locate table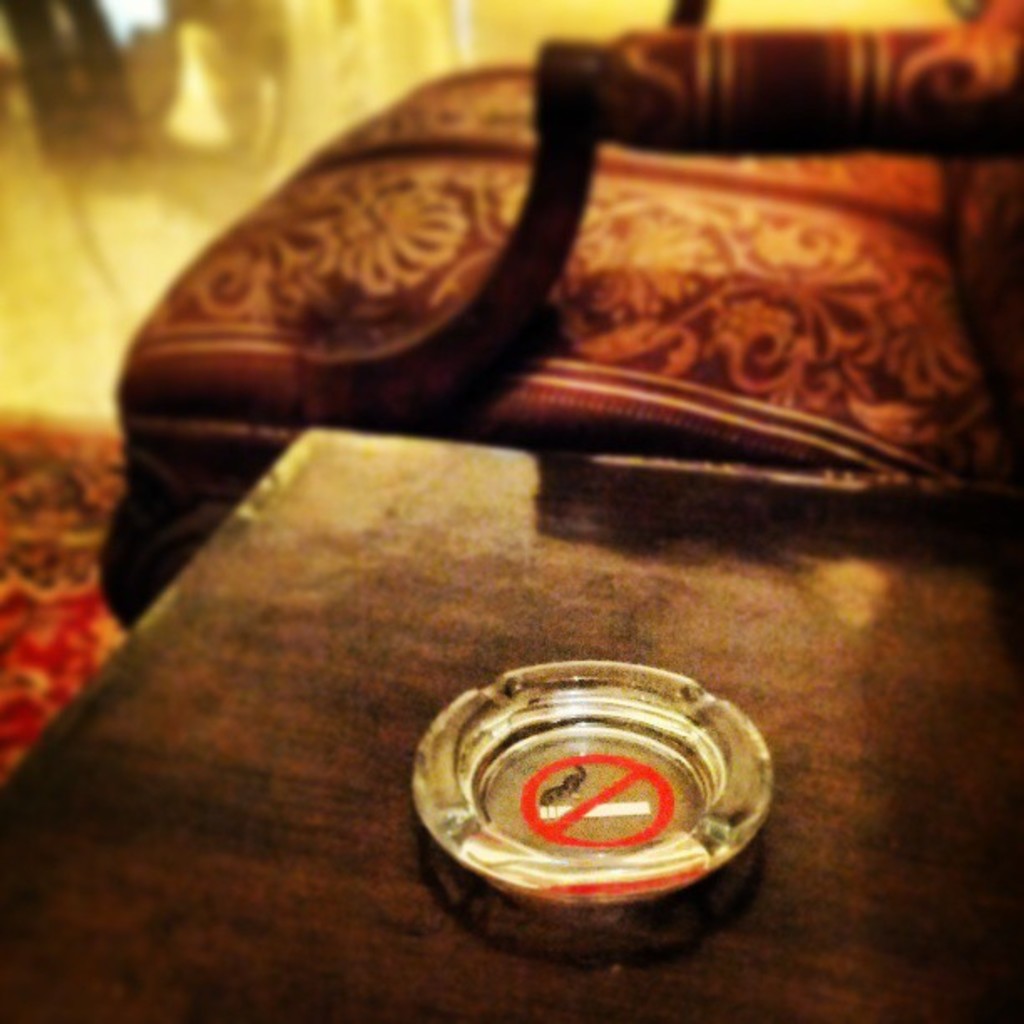
l=0, t=423, r=1022, b=1022
